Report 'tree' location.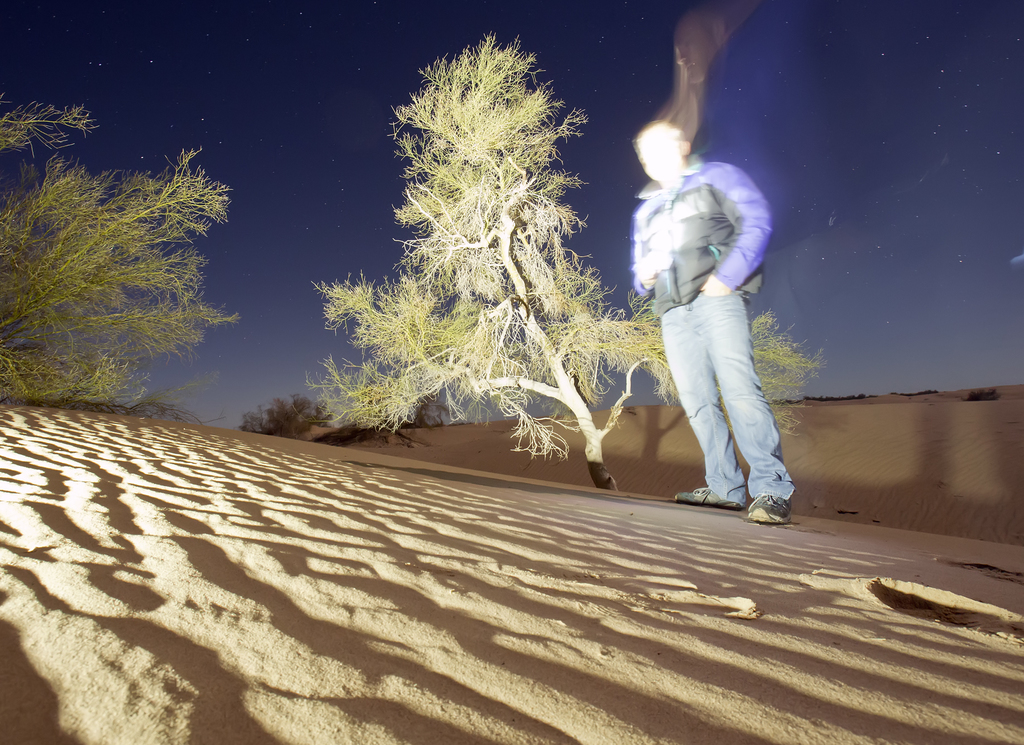
Report: [x1=299, y1=29, x2=815, y2=486].
